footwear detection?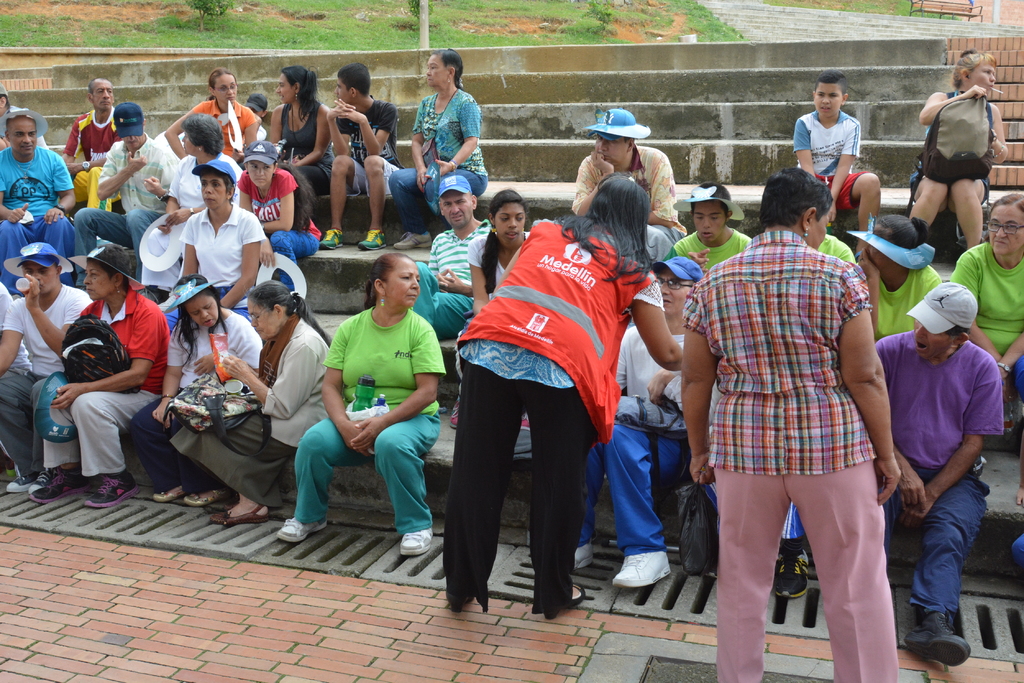
Rect(150, 485, 183, 500)
